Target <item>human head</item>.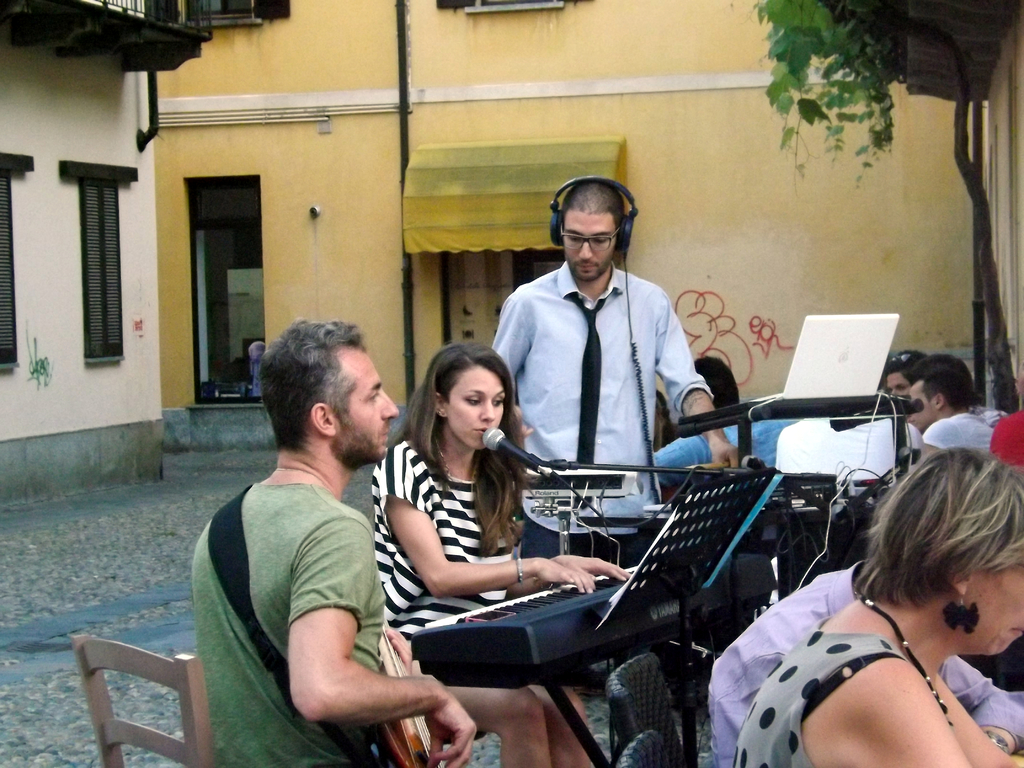
Target region: x1=883, y1=352, x2=928, y2=399.
